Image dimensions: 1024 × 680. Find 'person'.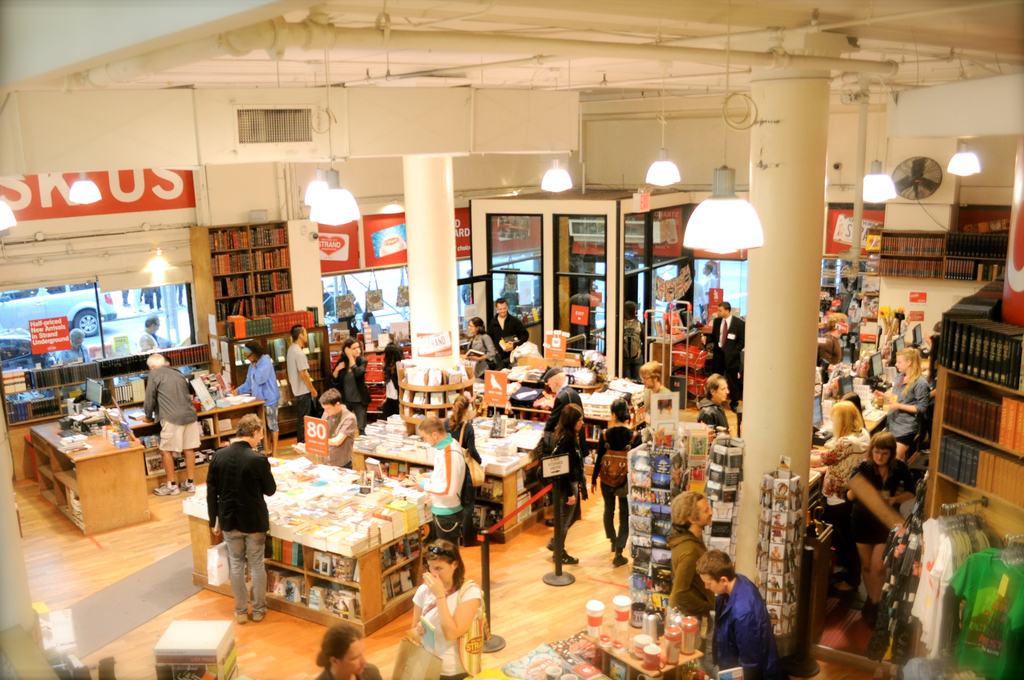
box(550, 399, 591, 571).
